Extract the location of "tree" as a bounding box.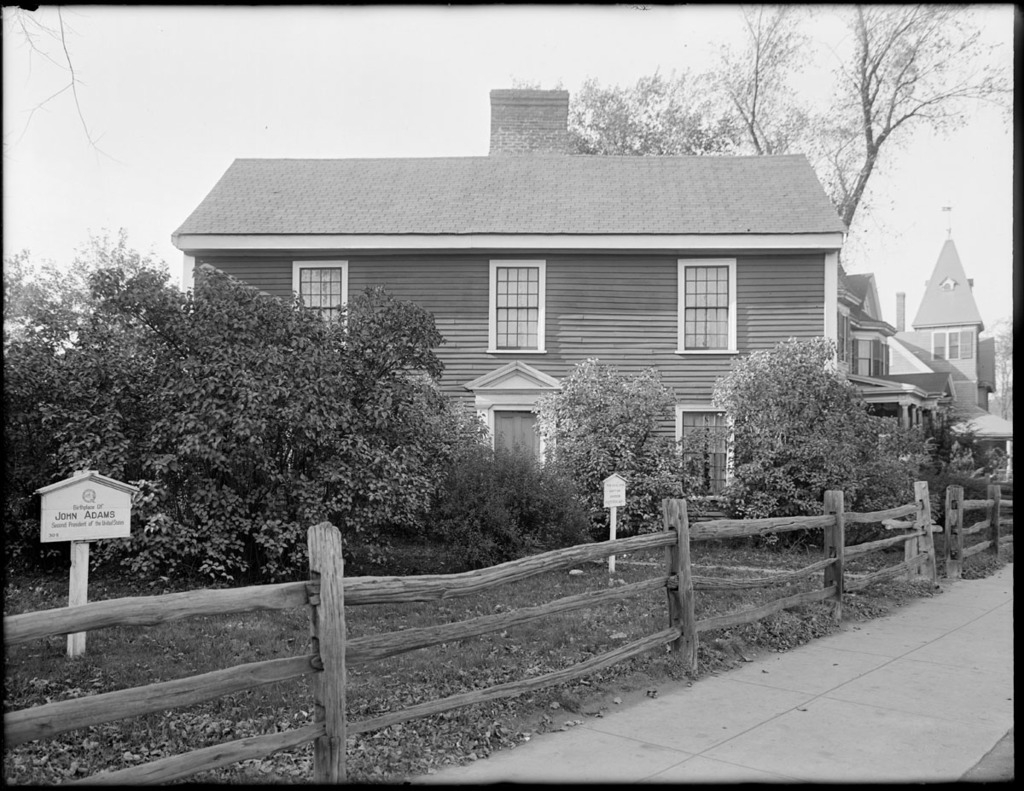
pyautogui.locateOnScreen(916, 398, 1004, 526).
